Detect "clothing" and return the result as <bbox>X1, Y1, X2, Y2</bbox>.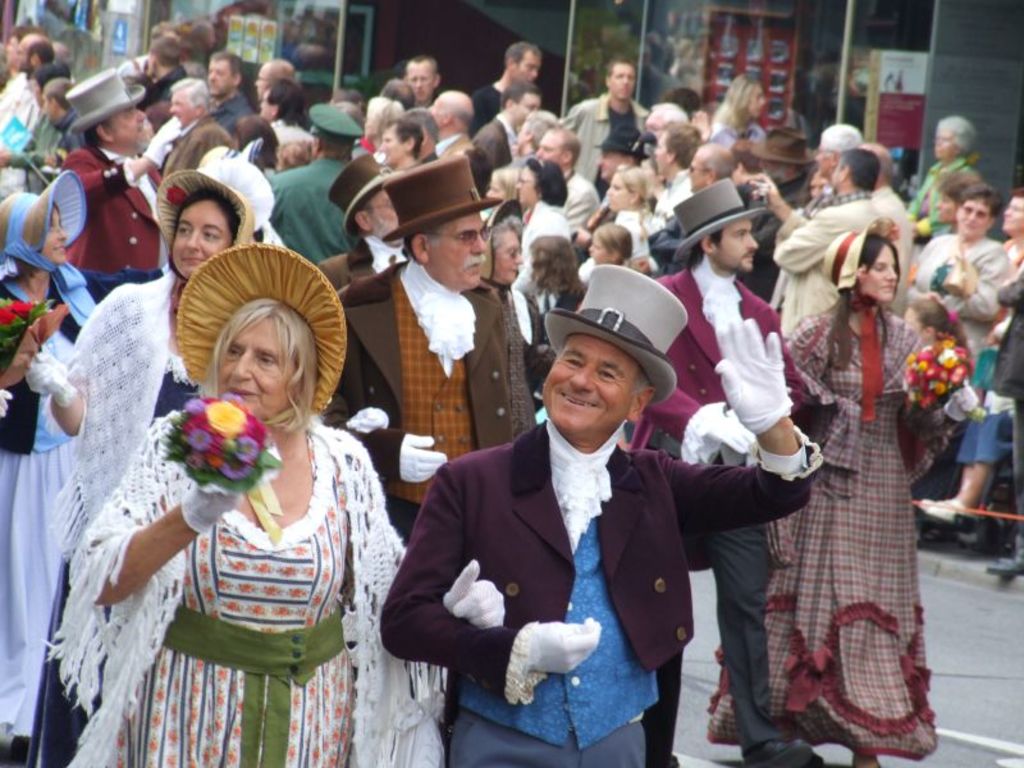
<bbox>8, 115, 55, 183</bbox>.
